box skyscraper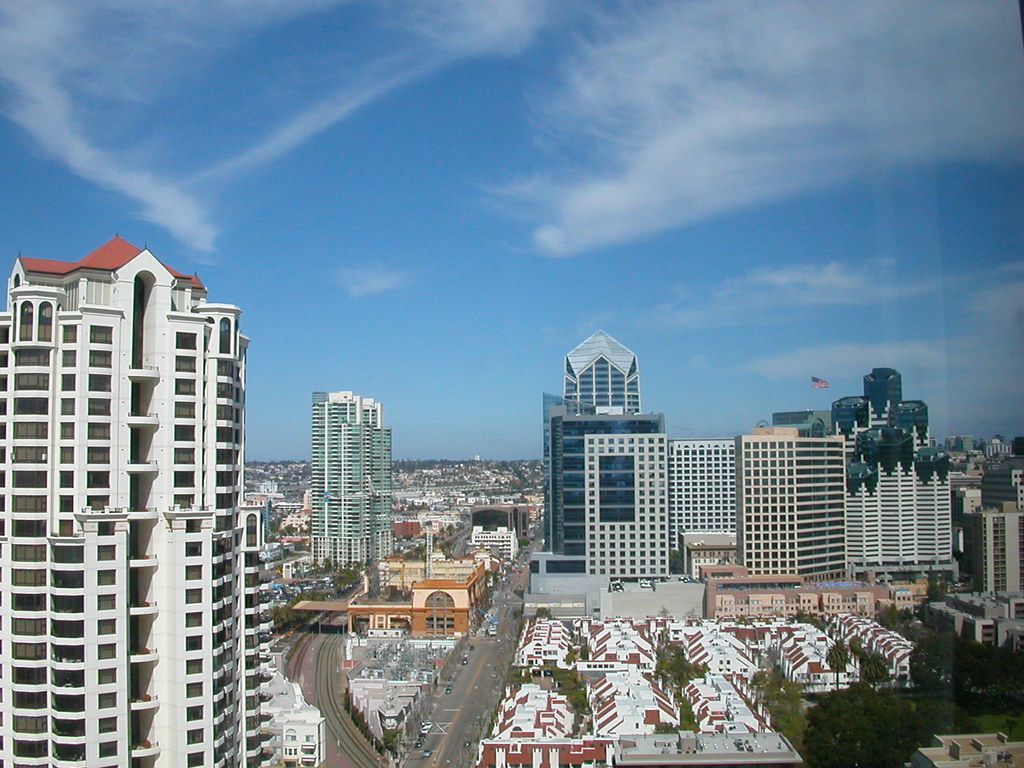
pyautogui.locateOnScreen(308, 383, 394, 579)
